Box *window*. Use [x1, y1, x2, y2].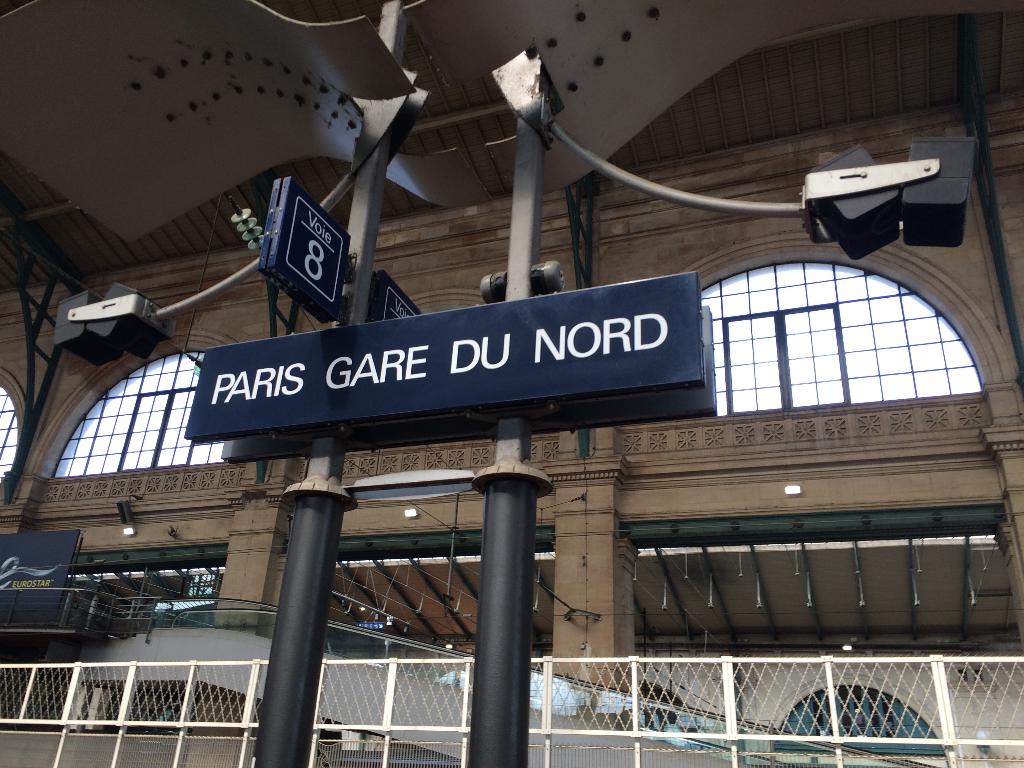
[0, 368, 32, 487].
